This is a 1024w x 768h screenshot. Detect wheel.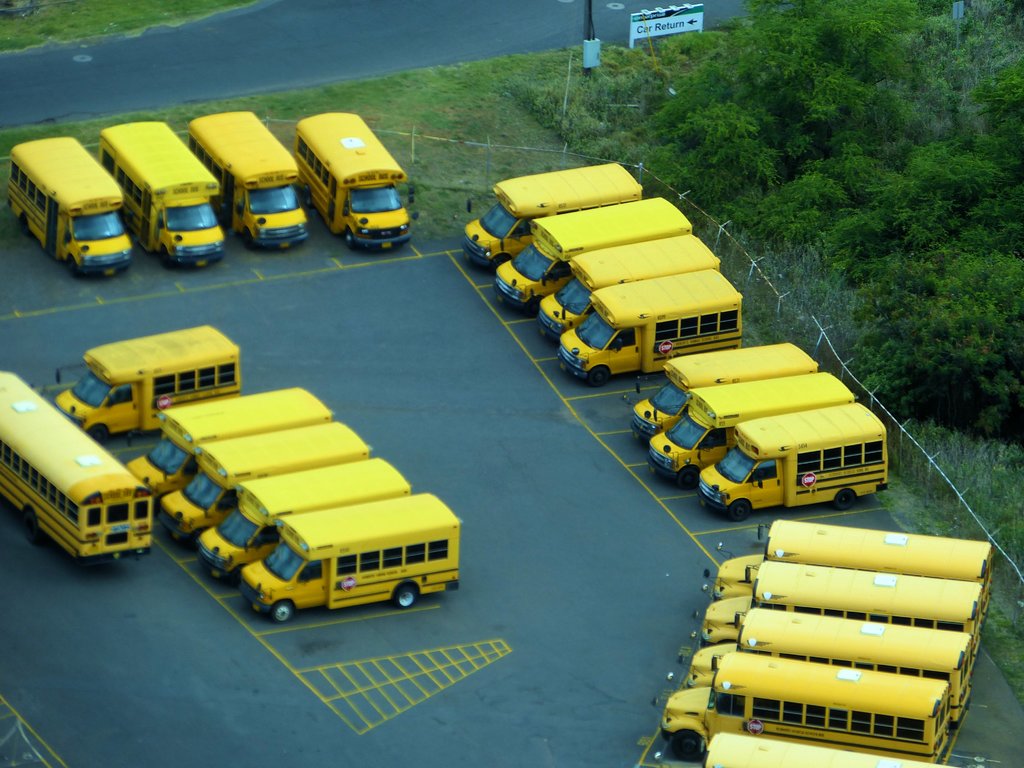
bbox(159, 248, 171, 268).
